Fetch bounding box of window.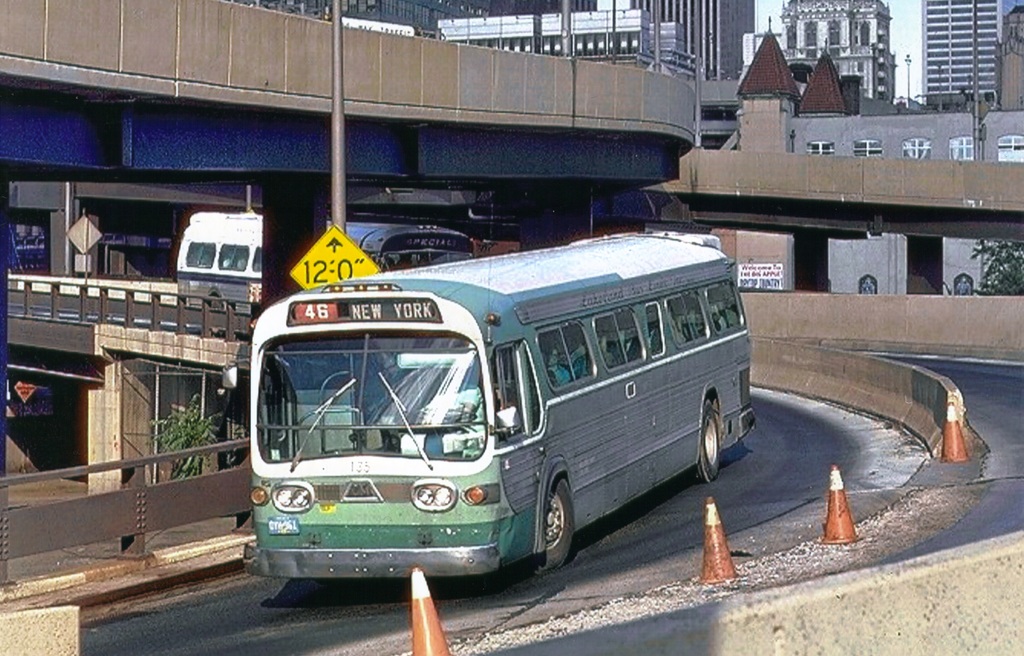
Bbox: box(535, 326, 598, 391).
